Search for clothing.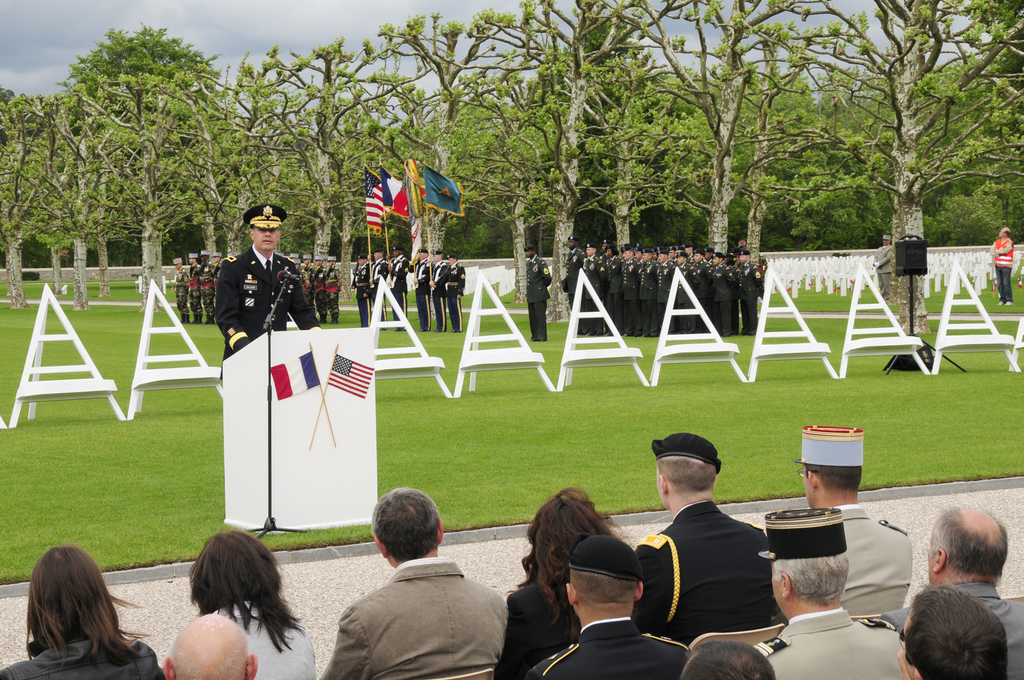
Found at [638, 257, 643, 266].
